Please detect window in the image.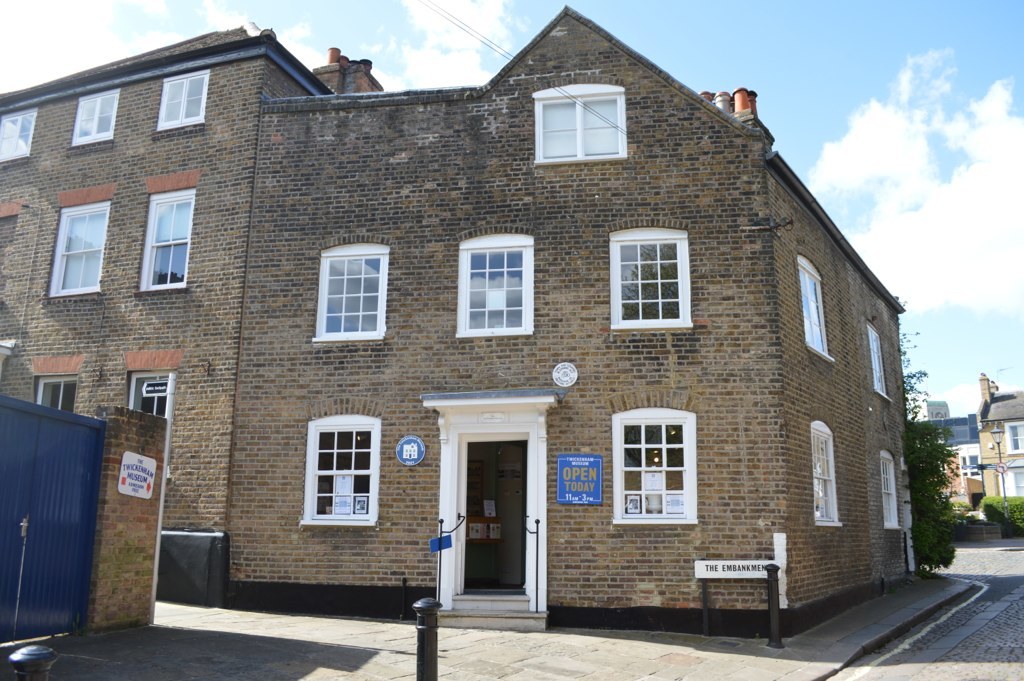
(x1=130, y1=376, x2=172, y2=414).
